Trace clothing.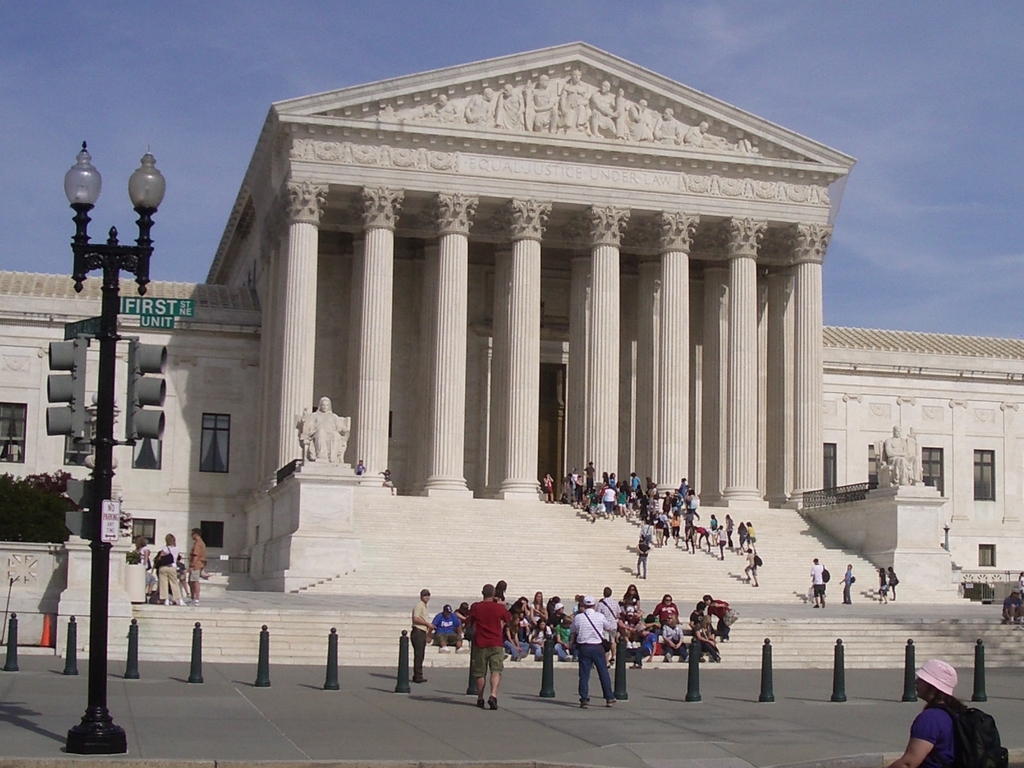
Traced to 911/701/973/767.
